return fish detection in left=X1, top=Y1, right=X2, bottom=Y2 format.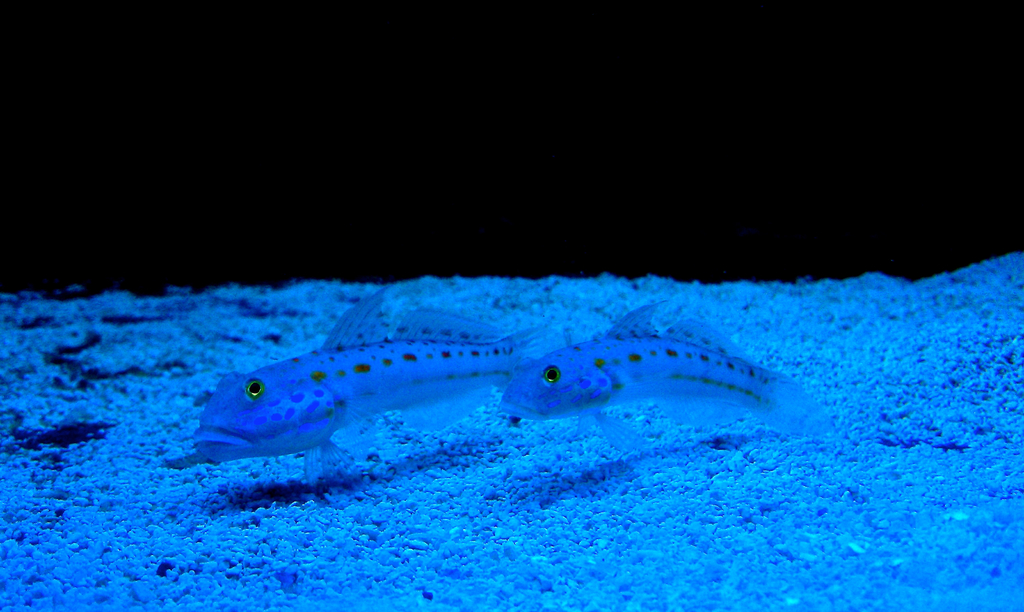
left=485, top=280, right=844, bottom=463.
